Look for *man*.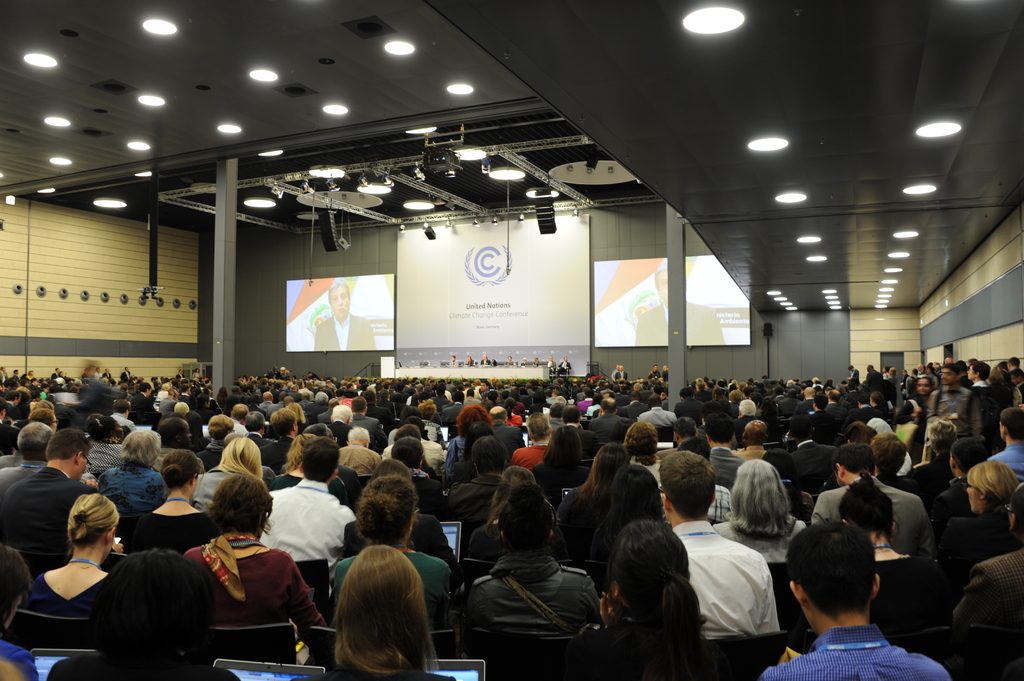
Found: (767, 529, 948, 680).
